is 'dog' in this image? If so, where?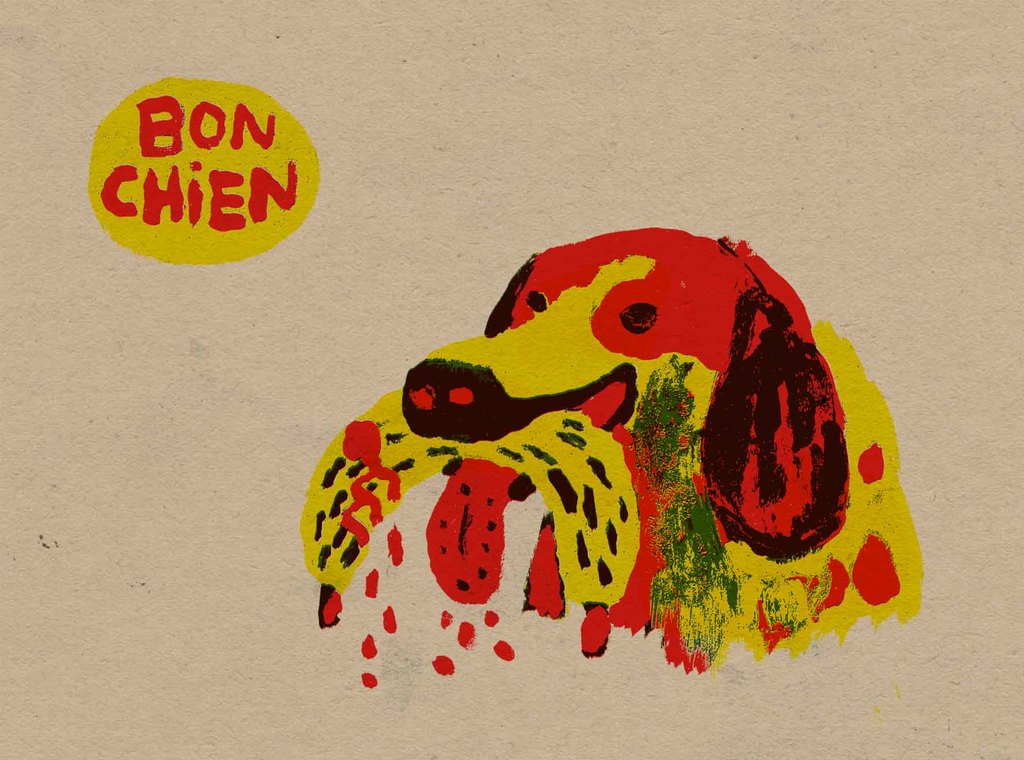
Yes, at locate(400, 226, 852, 670).
